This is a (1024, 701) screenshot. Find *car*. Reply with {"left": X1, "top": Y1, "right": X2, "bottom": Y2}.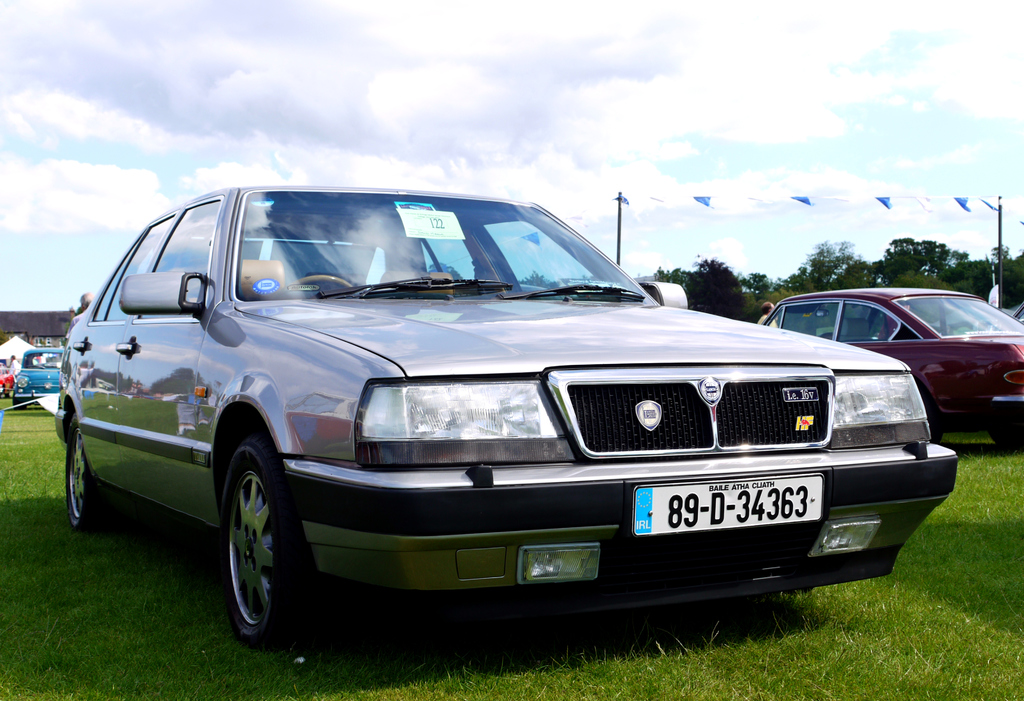
{"left": 760, "top": 283, "right": 1023, "bottom": 444}.
